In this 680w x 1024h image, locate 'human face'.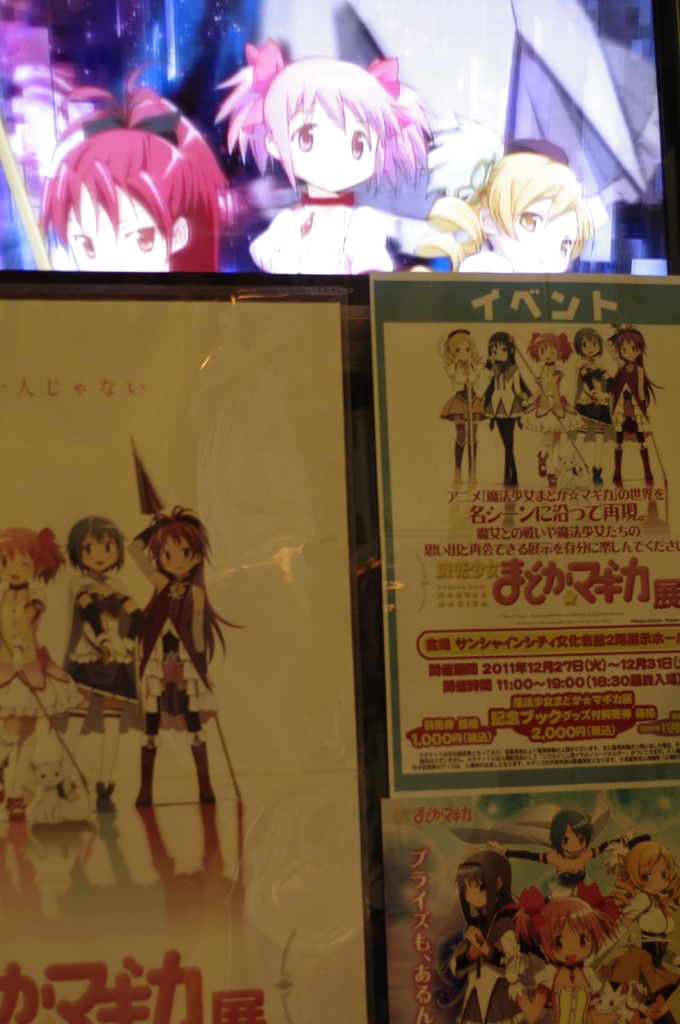
Bounding box: BBox(274, 93, 378, 189).
